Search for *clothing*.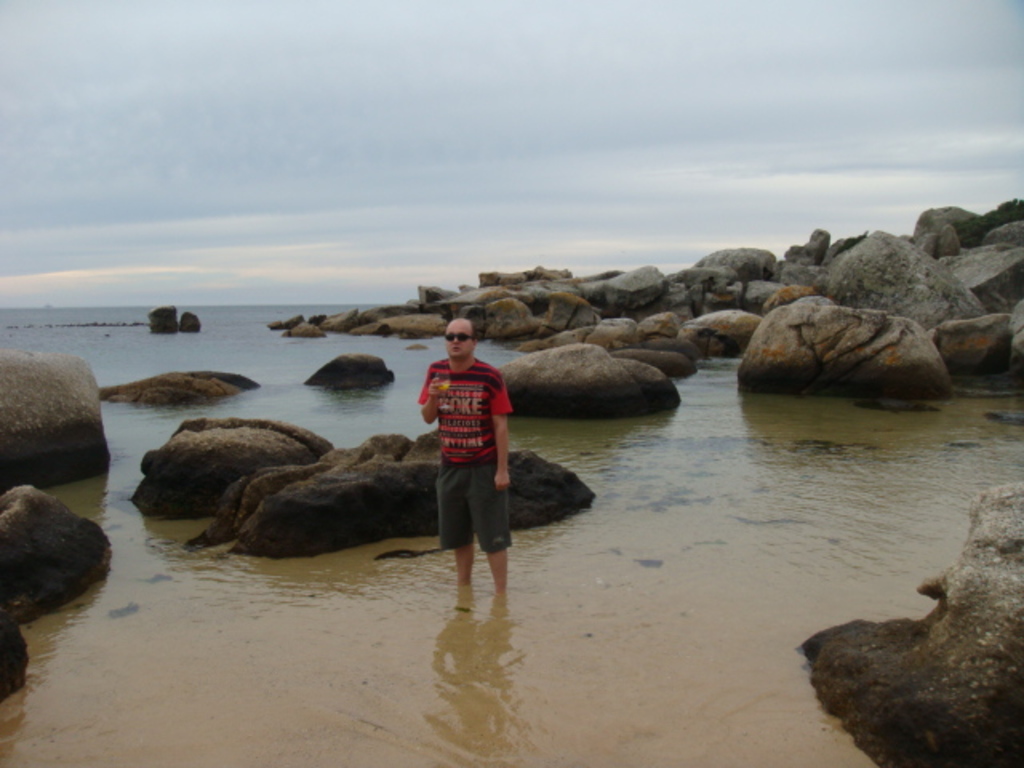
Found at (x1=416, y1=336, x2=514, y2=582).
